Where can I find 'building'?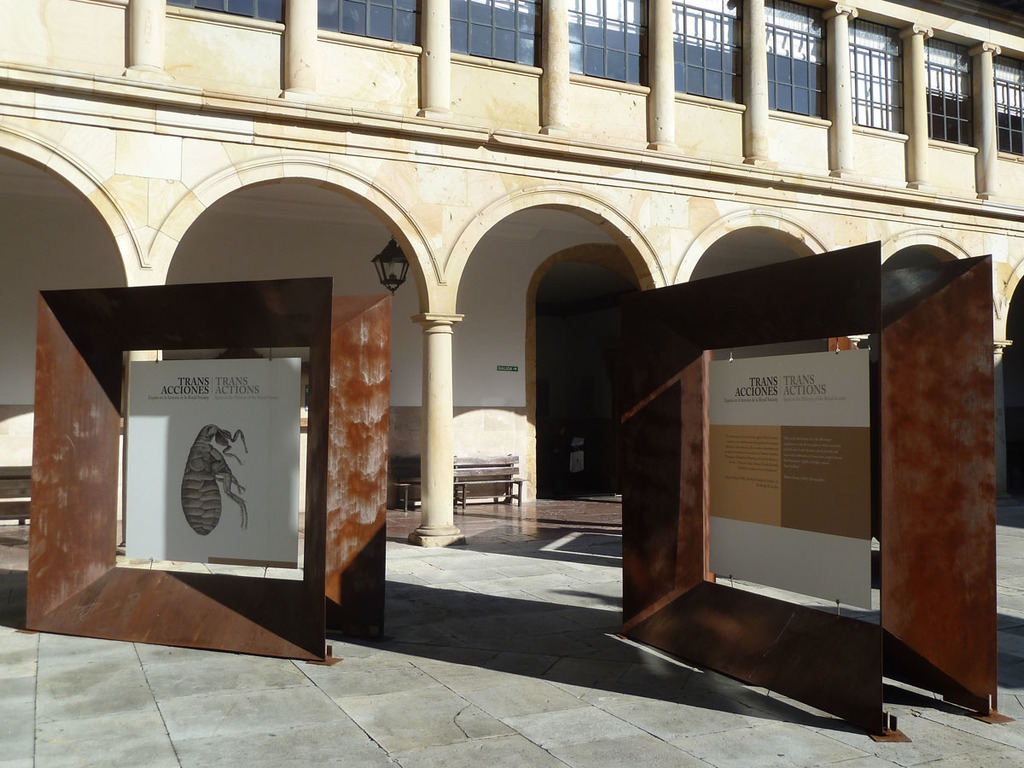
You can find it at 0/0/1023/554.
